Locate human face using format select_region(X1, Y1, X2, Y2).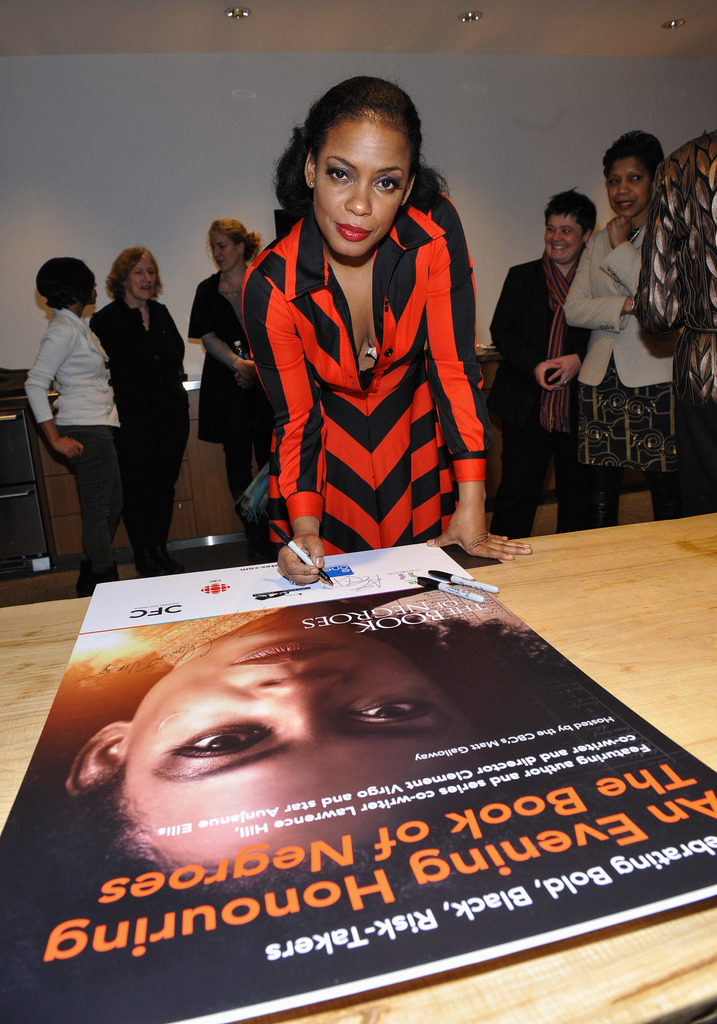
select_region(115, 605, 482, 870).
